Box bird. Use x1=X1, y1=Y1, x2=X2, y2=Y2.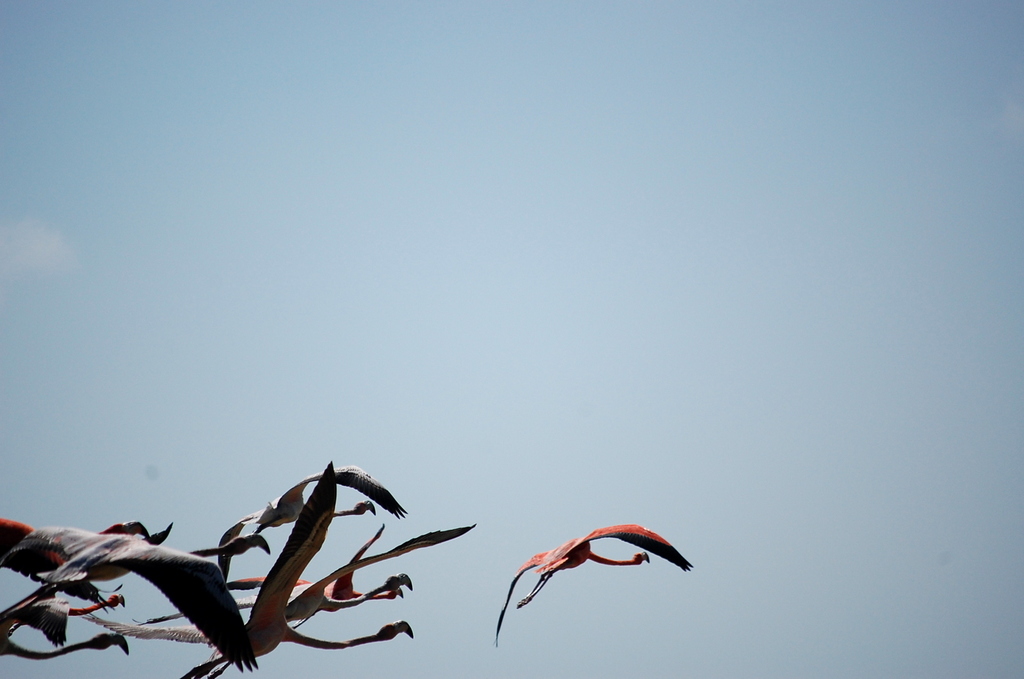
x1=508, y1=532, x2=691, y2=609.
